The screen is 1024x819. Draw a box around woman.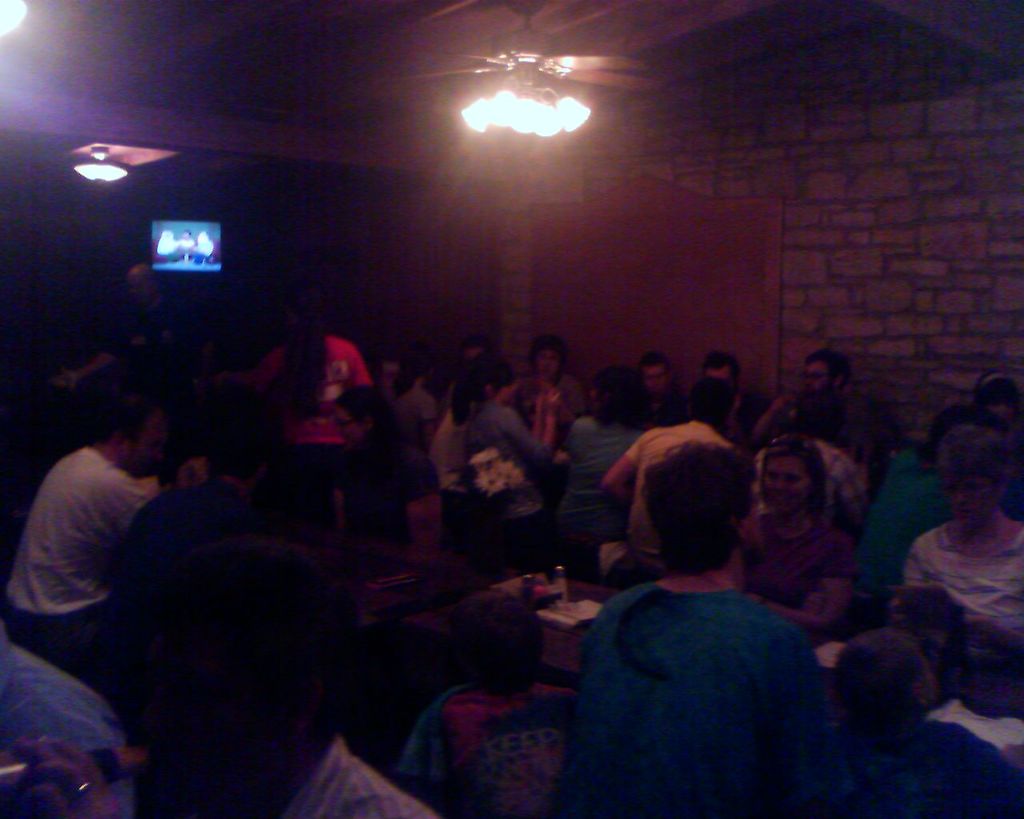
902 419 1023 645.
